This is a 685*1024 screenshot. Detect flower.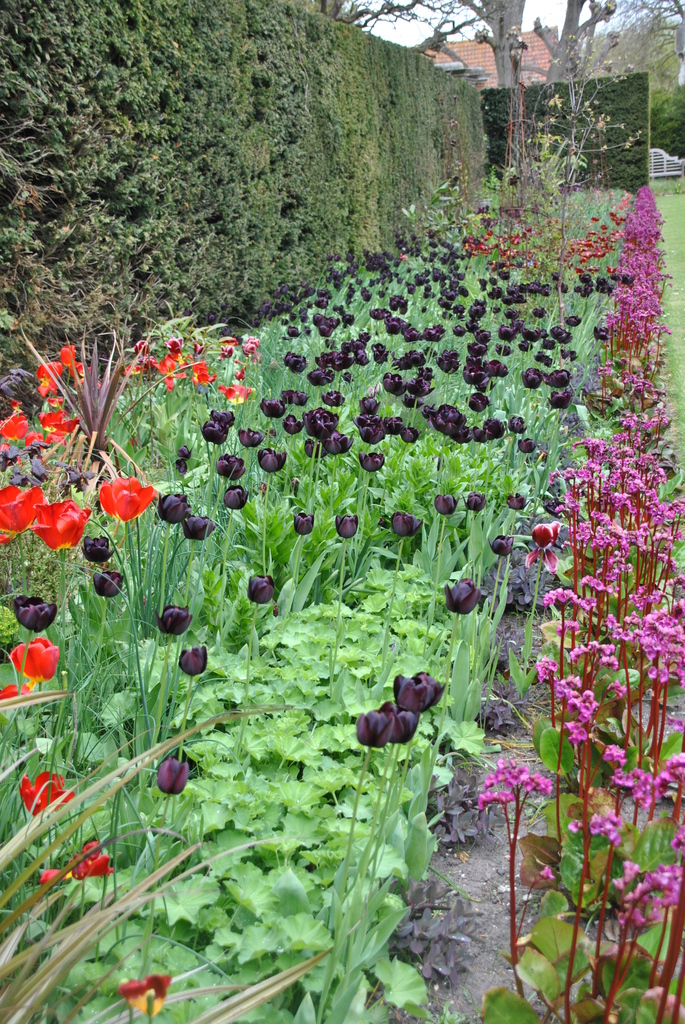
58 463 84 490.
